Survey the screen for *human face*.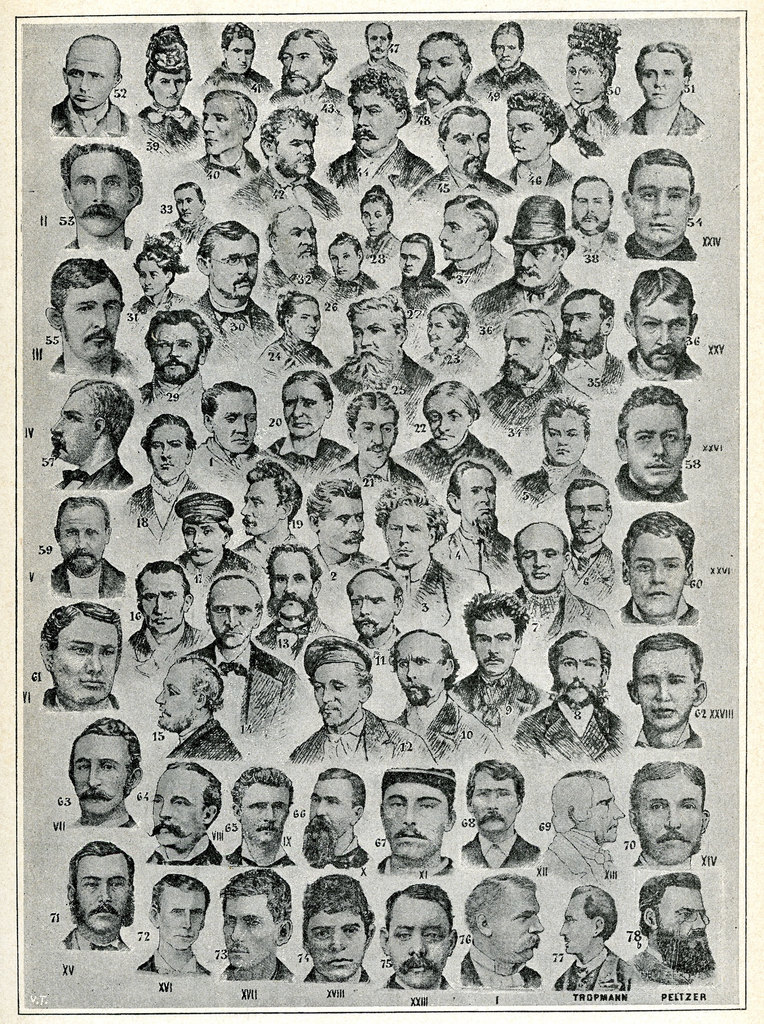
Survey found: (left=495, top=33, right=519, bottom=68).
